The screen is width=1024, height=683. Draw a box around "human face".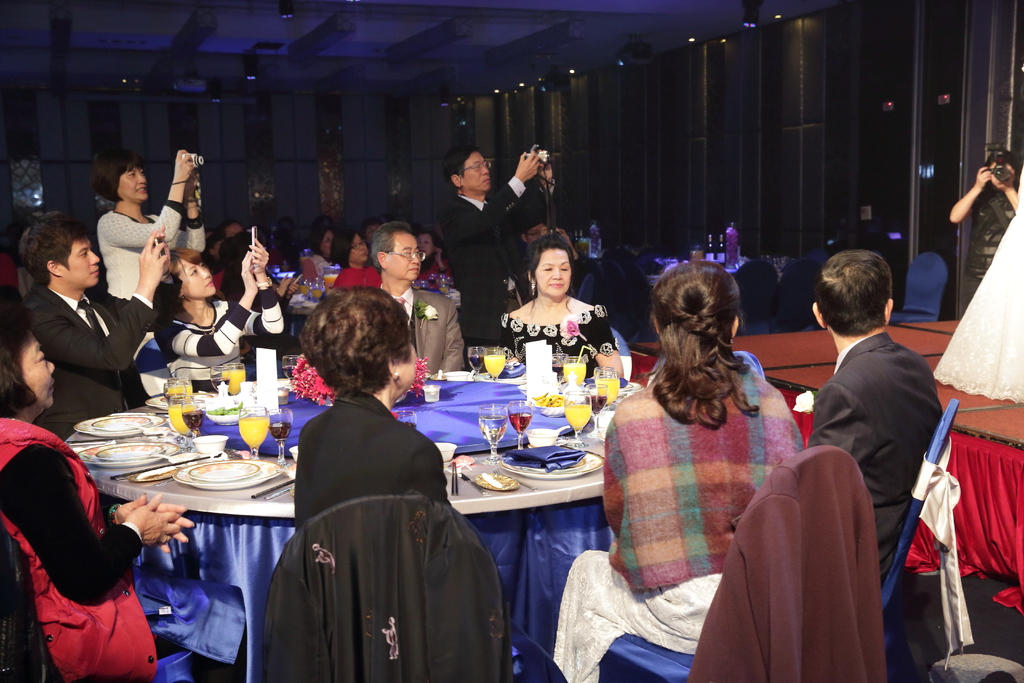
BBox(535, 252, 568, 298).
